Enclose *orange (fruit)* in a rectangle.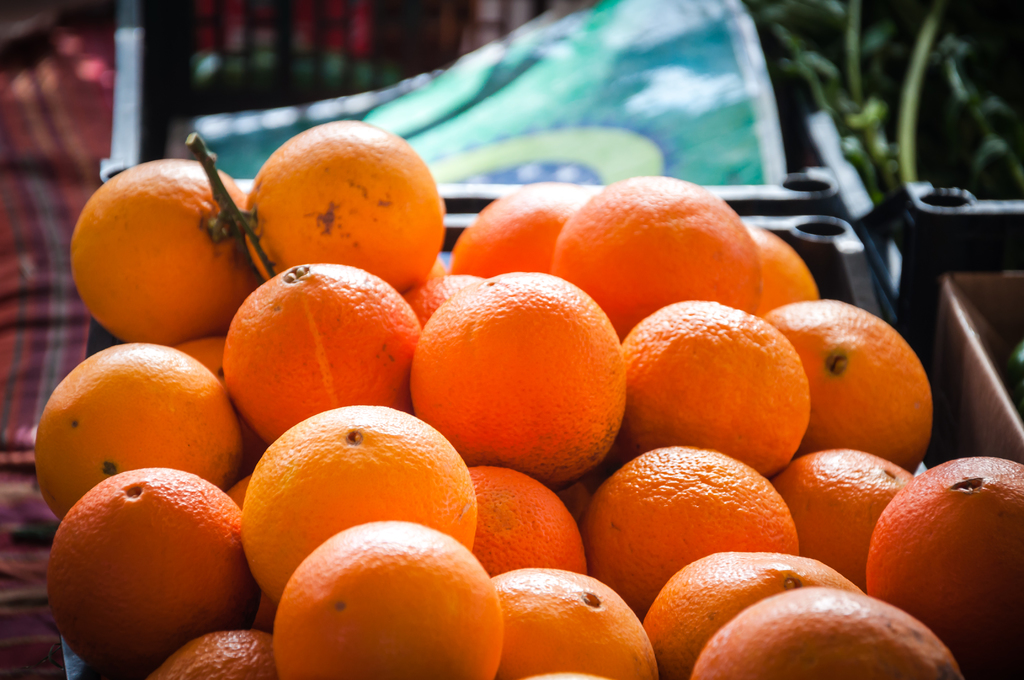
858:453:1021:652.
